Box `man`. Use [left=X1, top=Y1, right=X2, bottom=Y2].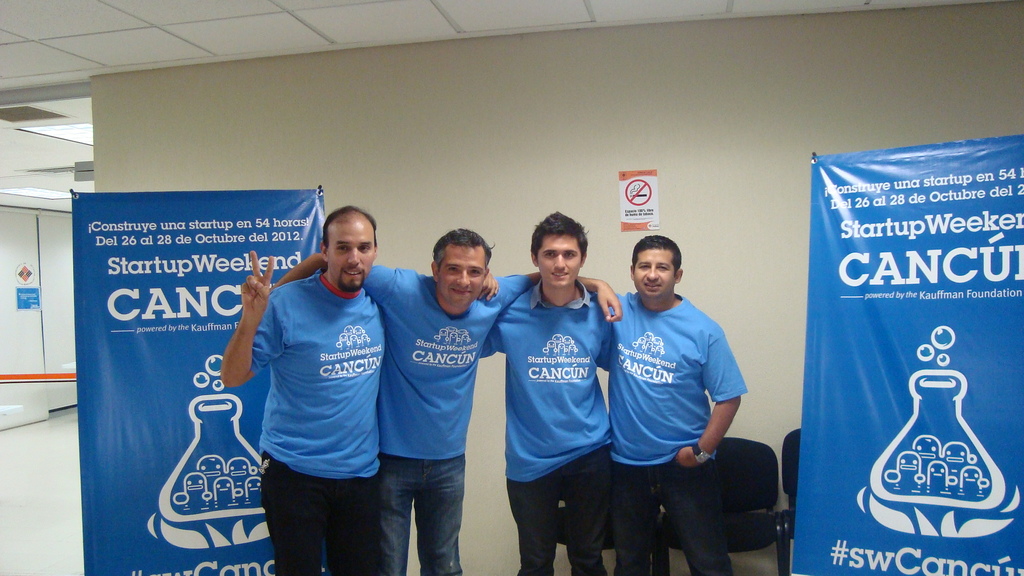
[left=477, top=203, right=617, bottom=575].
